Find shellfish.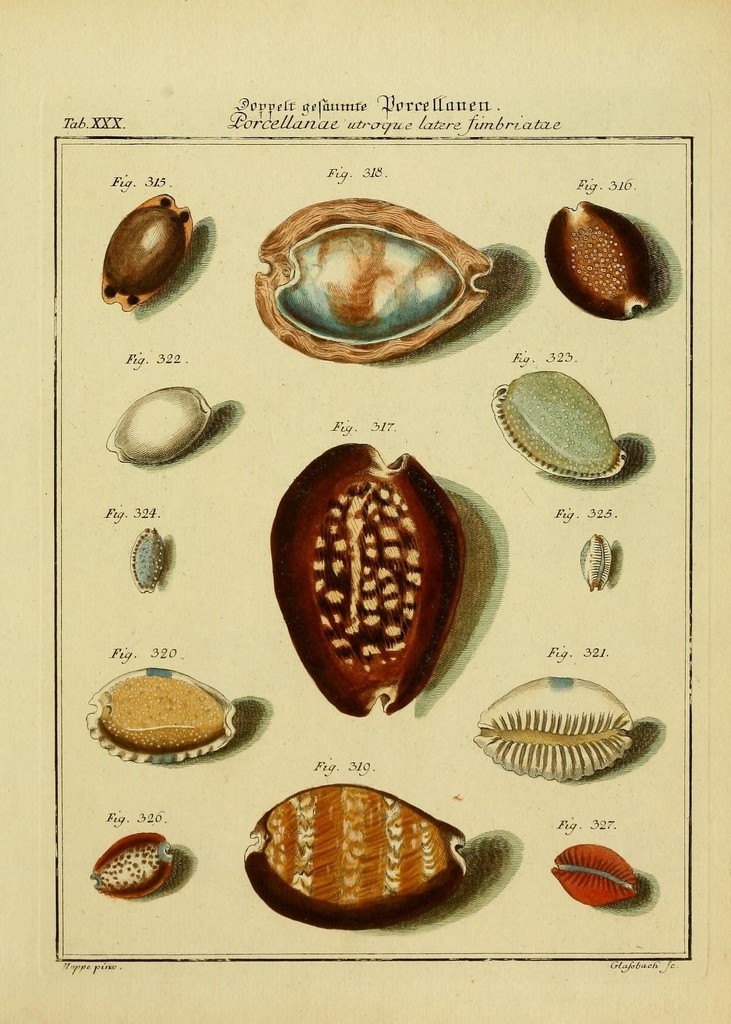
rect(579, 529, 624, 596).
